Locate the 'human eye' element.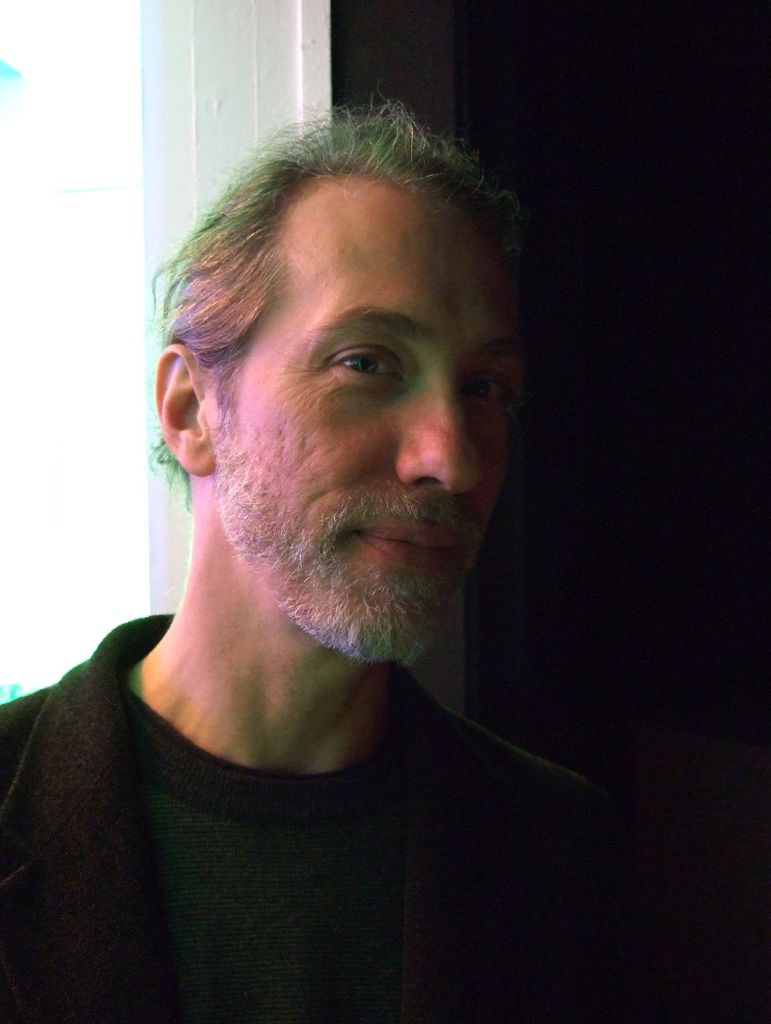
Element bbox: rect(324, 338, 409, 394).
